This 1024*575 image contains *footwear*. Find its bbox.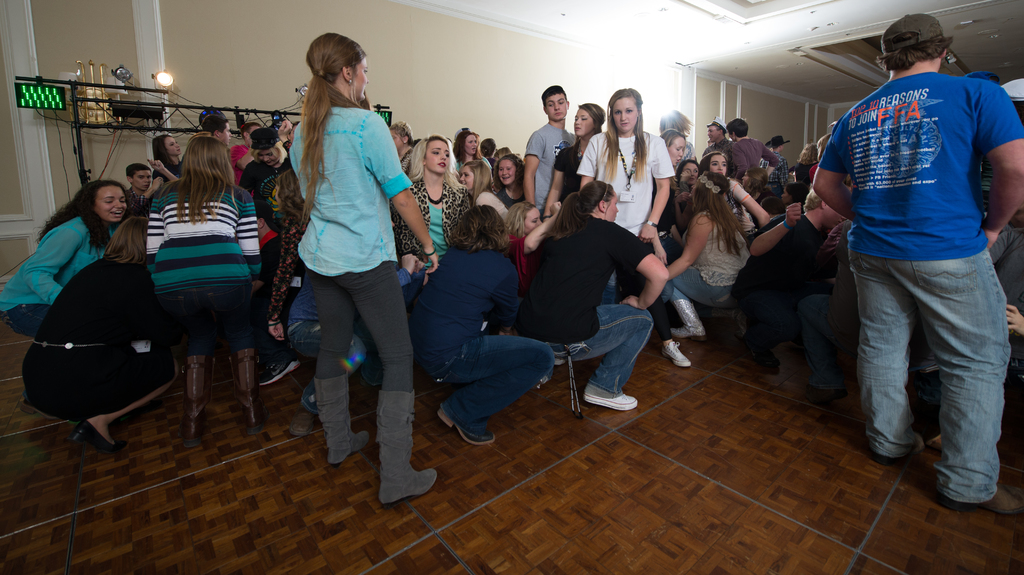
{"left": 256, "top": 360, "right": 299, "bottom": 388}.
